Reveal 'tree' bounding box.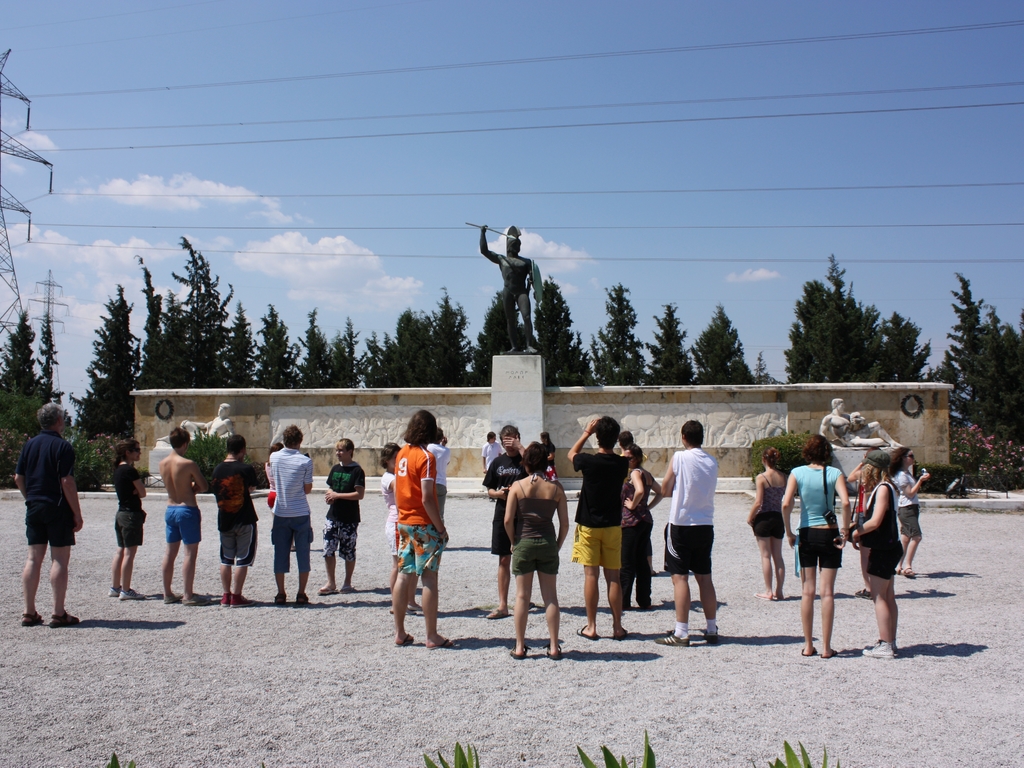
Revealed: 161:289:190:390.
